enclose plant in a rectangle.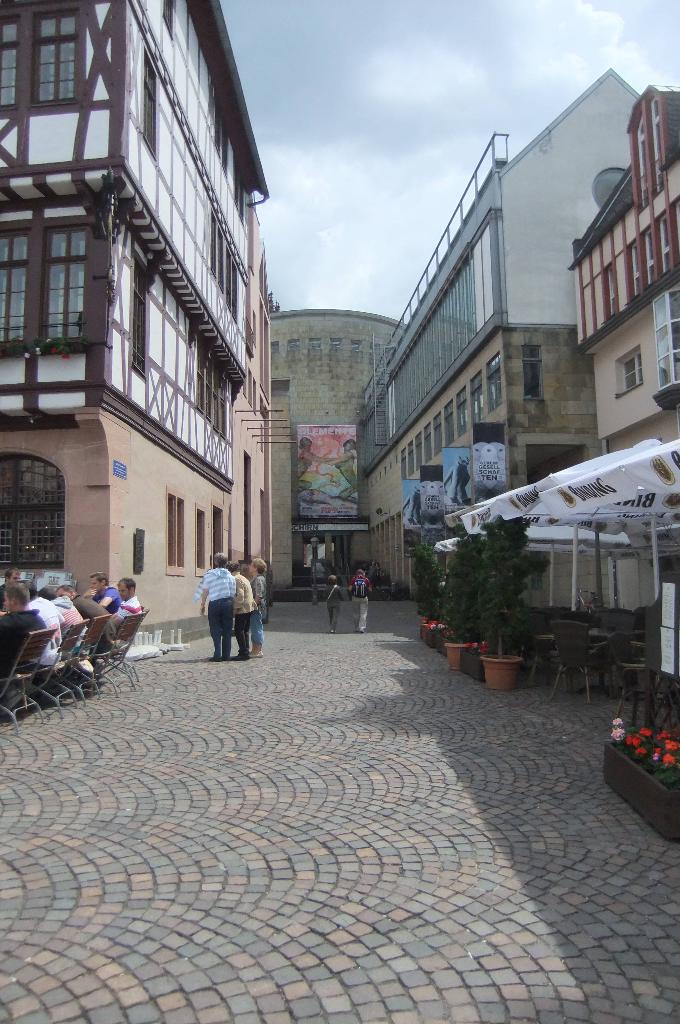
bbox(608, 715, 679, 800).
